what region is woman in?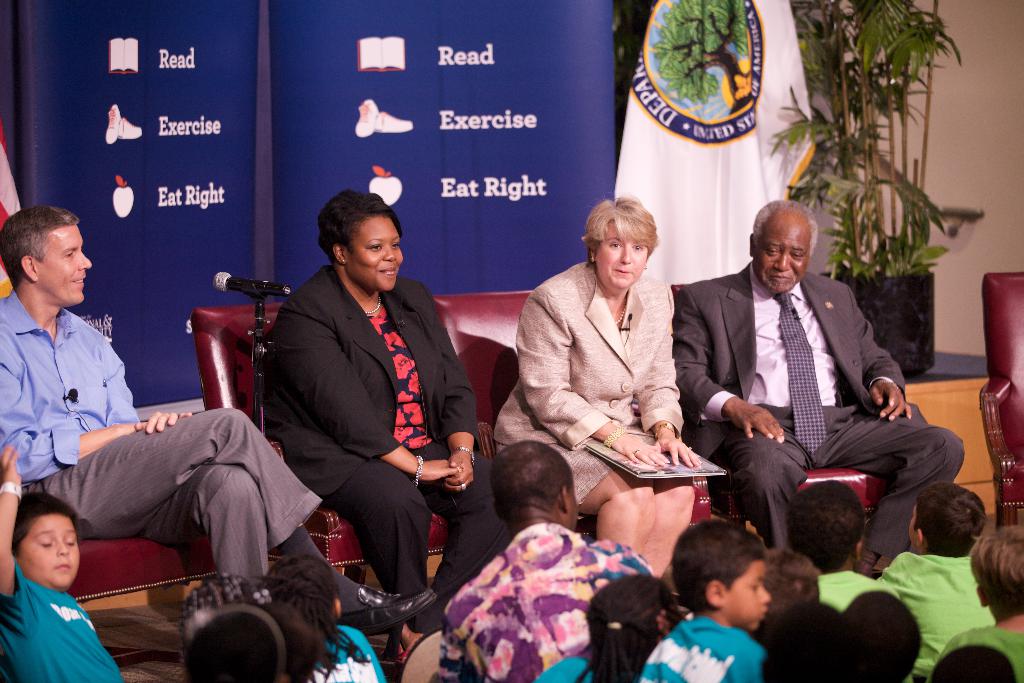
left=263, top=189, right=509, bottom=655.
